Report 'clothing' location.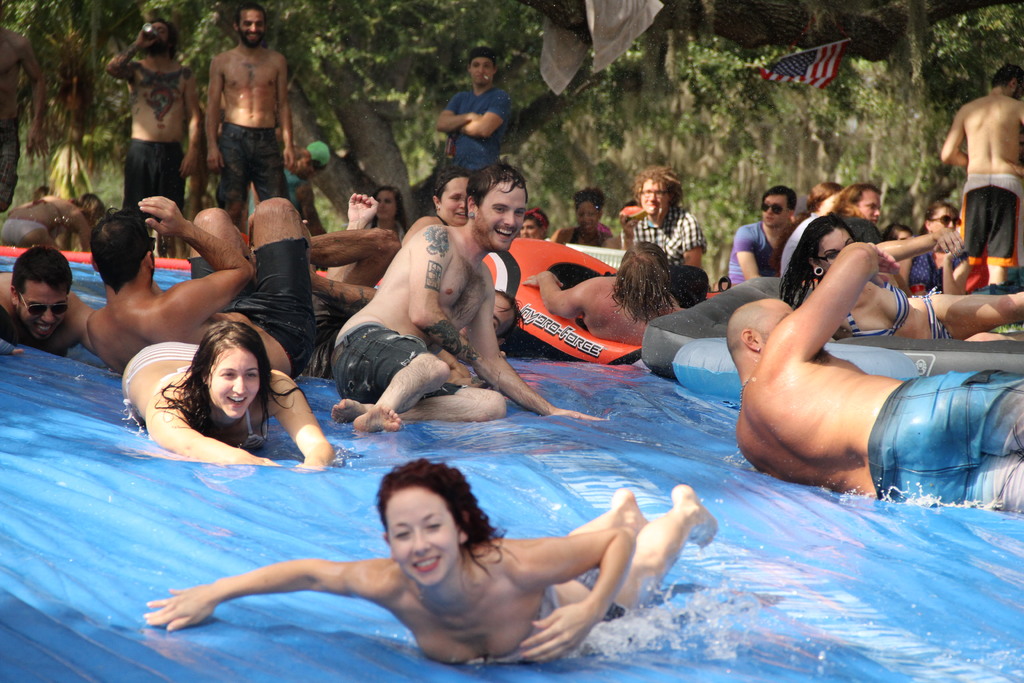
Report: <bbox>124, 134, 189, 230</bbox>.
